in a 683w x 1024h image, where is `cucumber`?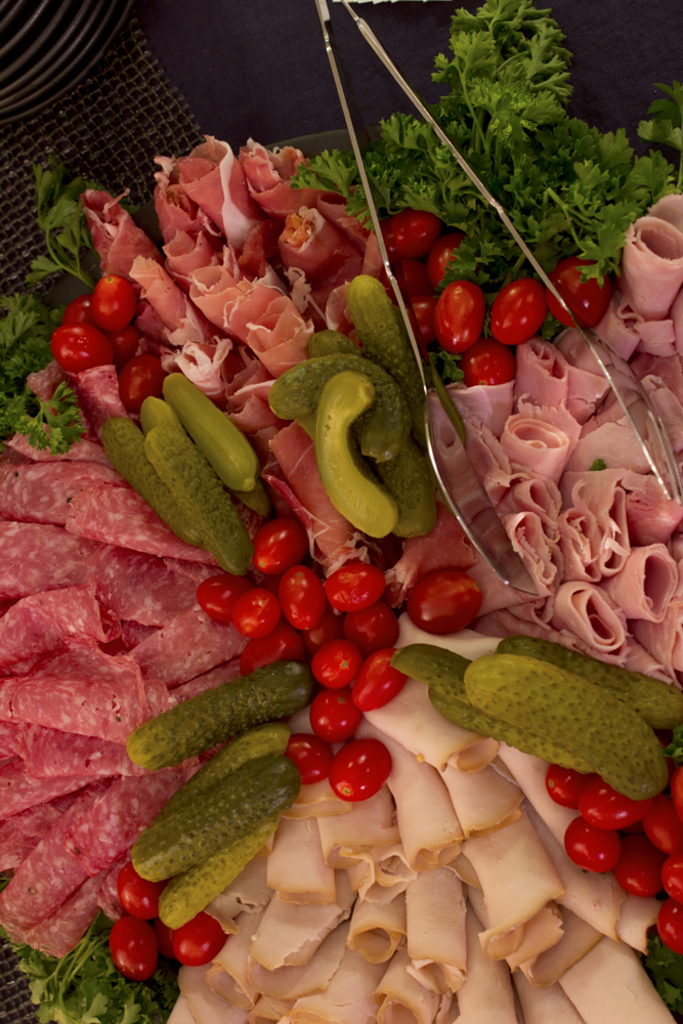
rect(424, 687, 591, 775).
